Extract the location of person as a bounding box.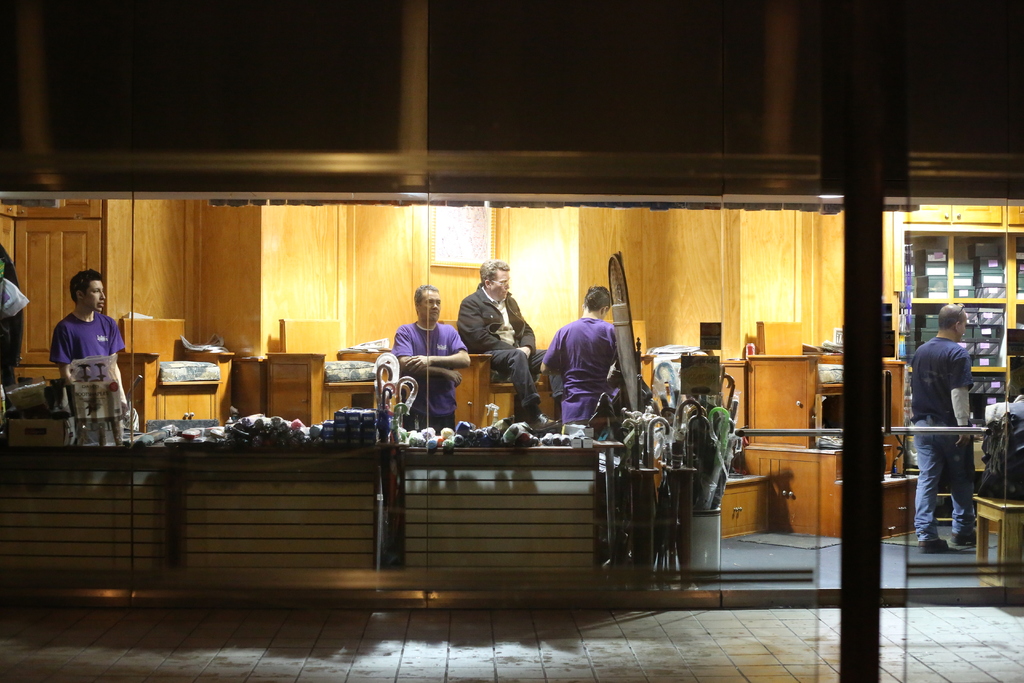
rect(49, 268, 126, 384).
